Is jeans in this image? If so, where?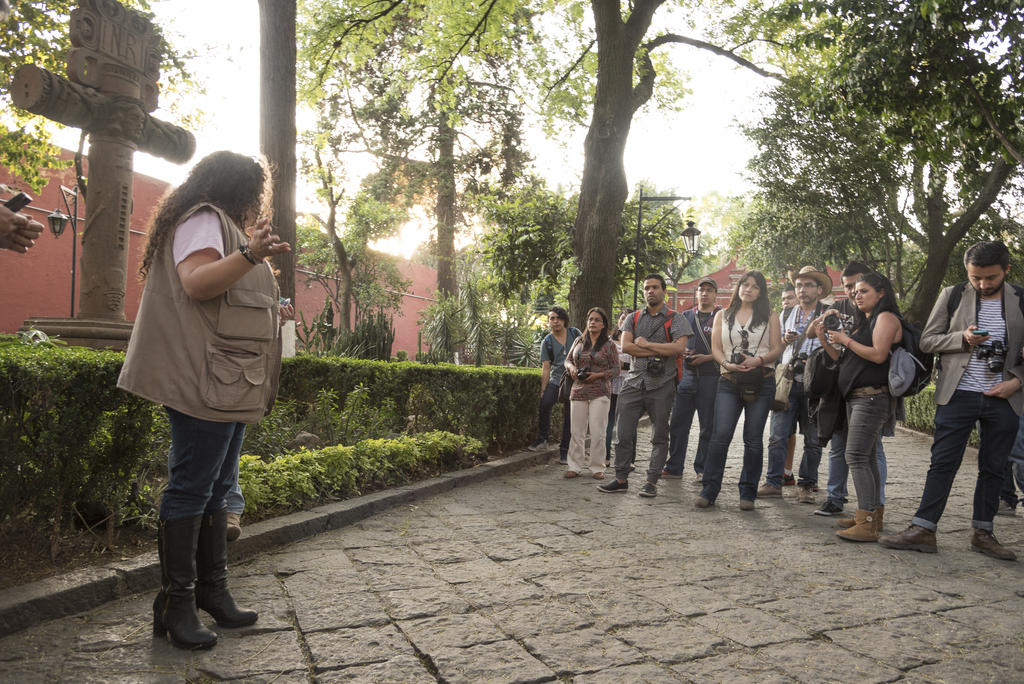
Yes, at Rect(920, 387, 1022, 530).
